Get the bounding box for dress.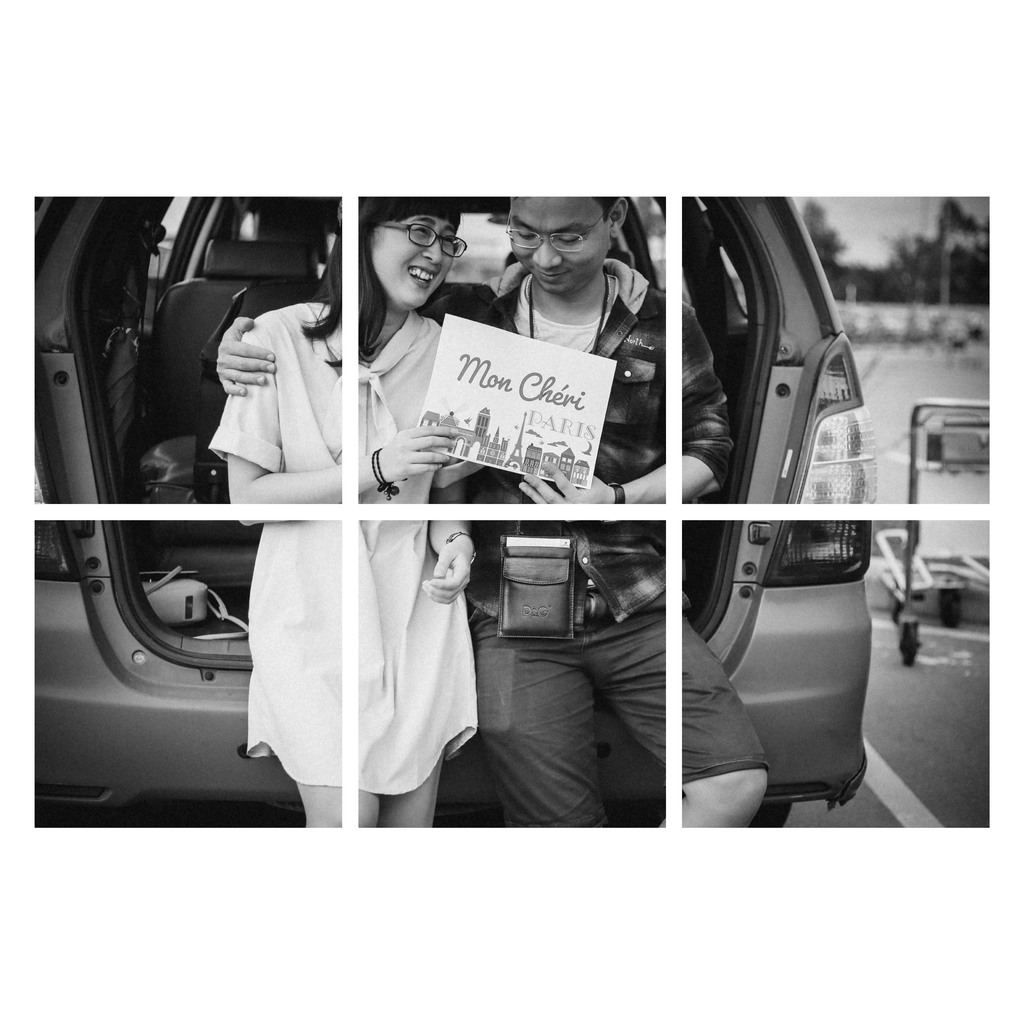
(left=234, top=295, right=486, bottom=799).
